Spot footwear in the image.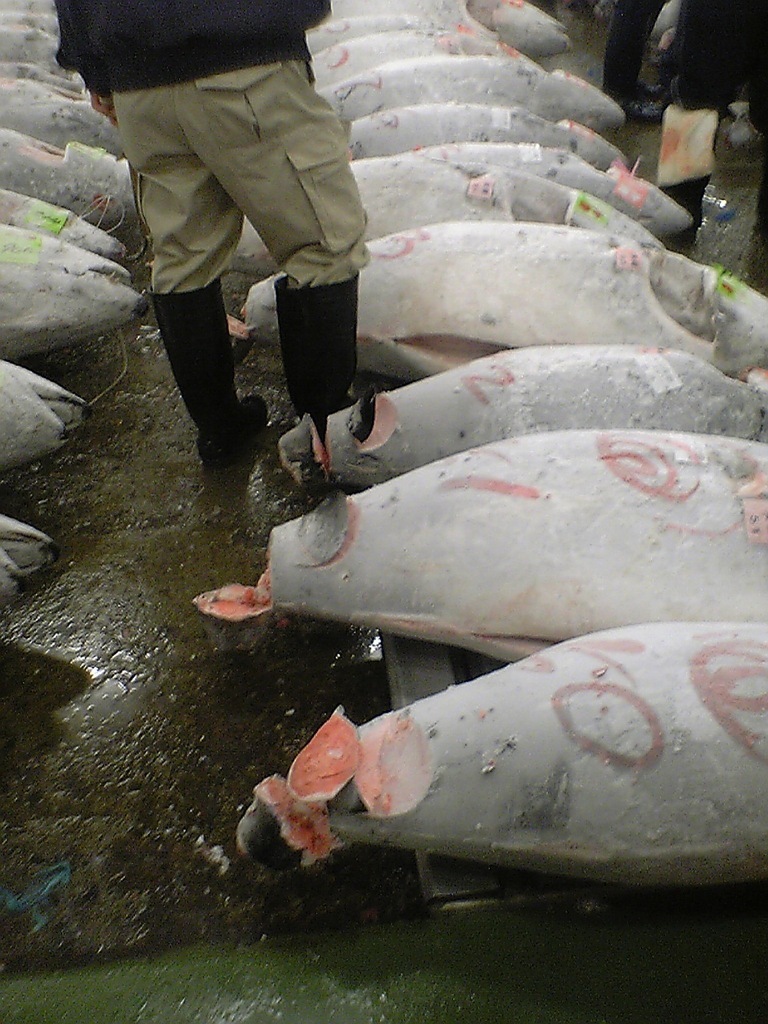
footwear found at x1=619, y1=93, x2=665, y2=125.
